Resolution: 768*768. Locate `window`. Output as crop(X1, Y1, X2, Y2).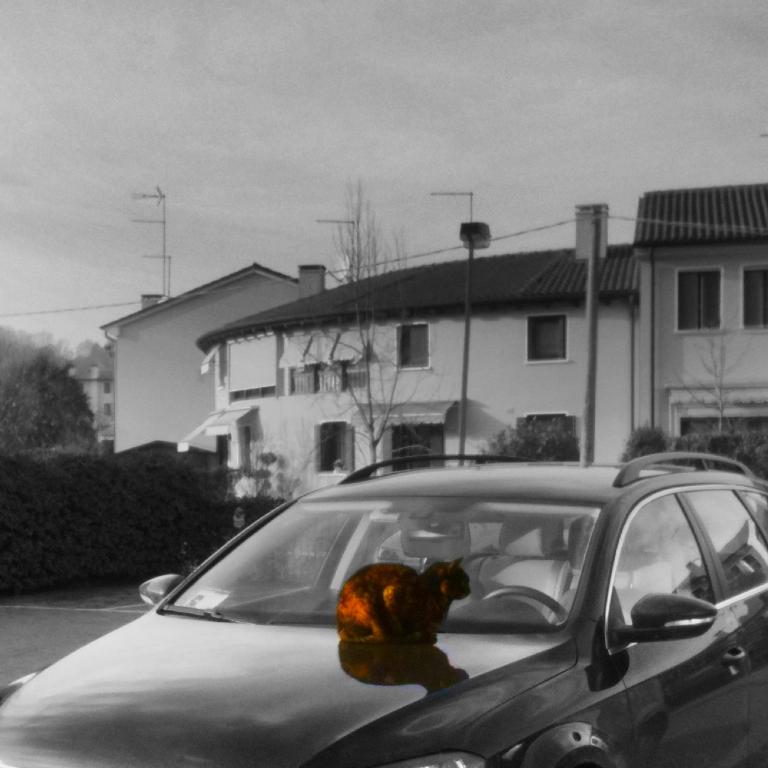
crop(285, 315, 370, 395).
